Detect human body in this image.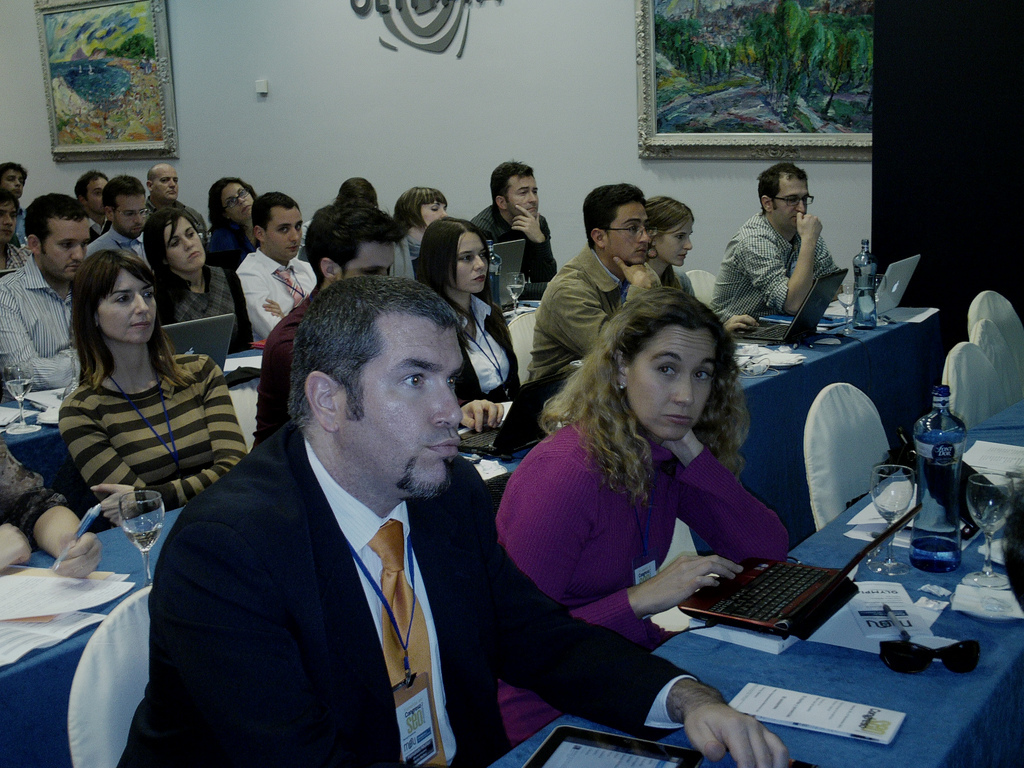
Detection: [x1=237, y1=247, x2=323, y2=341].
